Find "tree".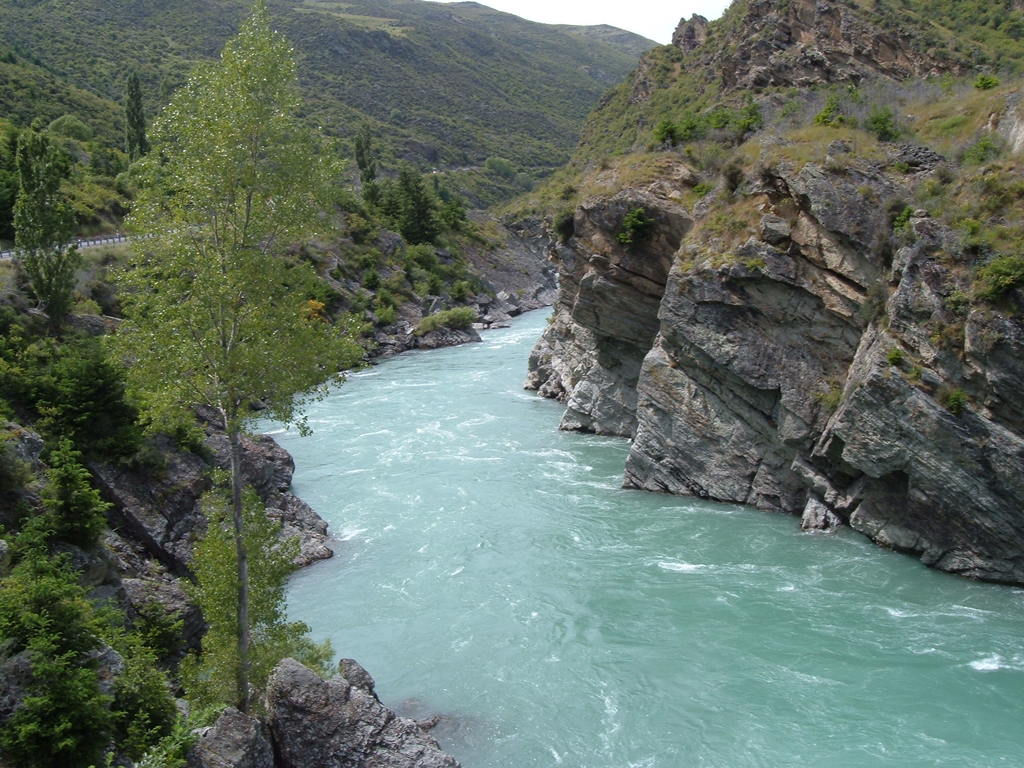
<bbox>552, 206, 580, 238</bbox>.
